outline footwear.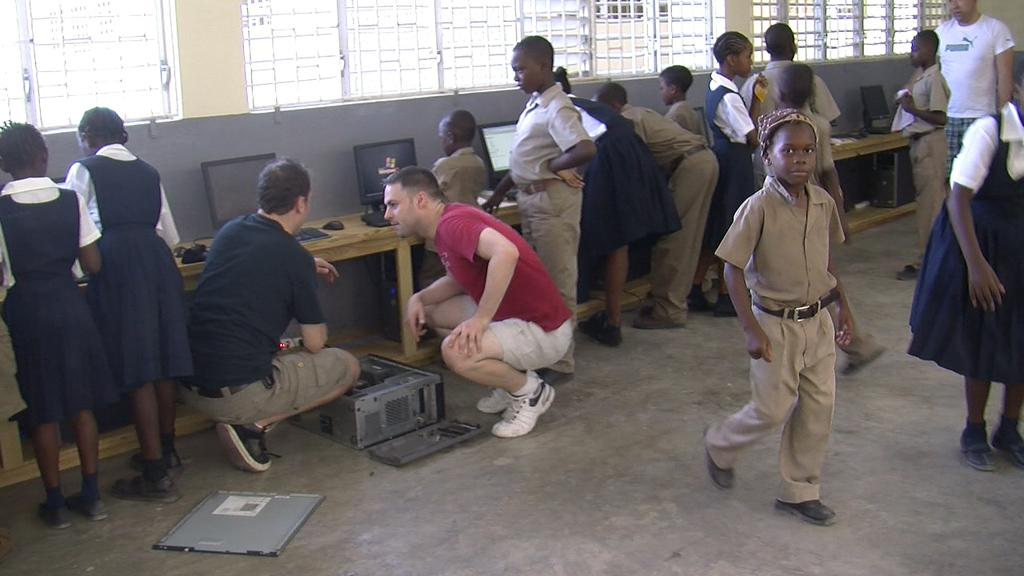
Outline: [left=580, top=314, right=607, bottom=330].
